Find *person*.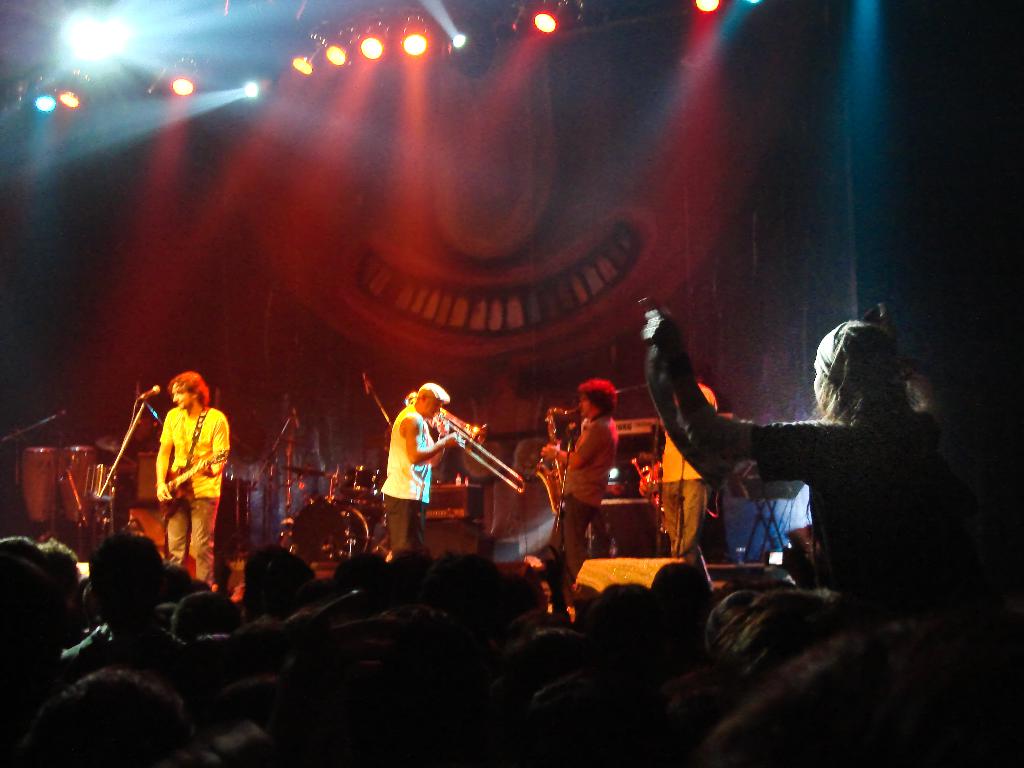
638 294 973 591.
